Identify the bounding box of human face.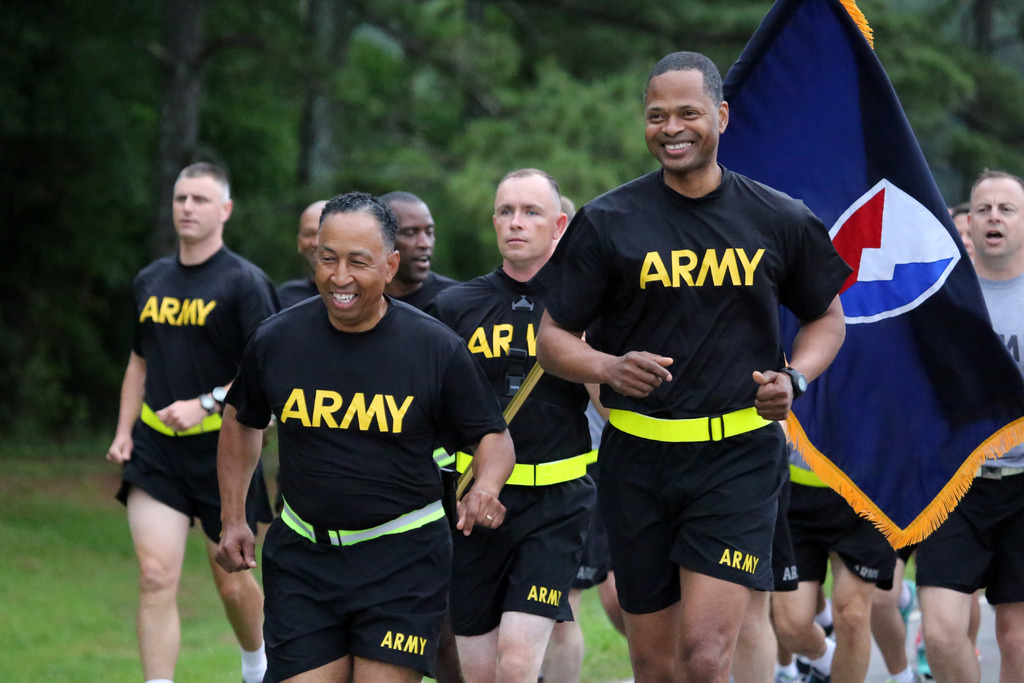
(x1=172, y1=177, x2=225, y2=235).
